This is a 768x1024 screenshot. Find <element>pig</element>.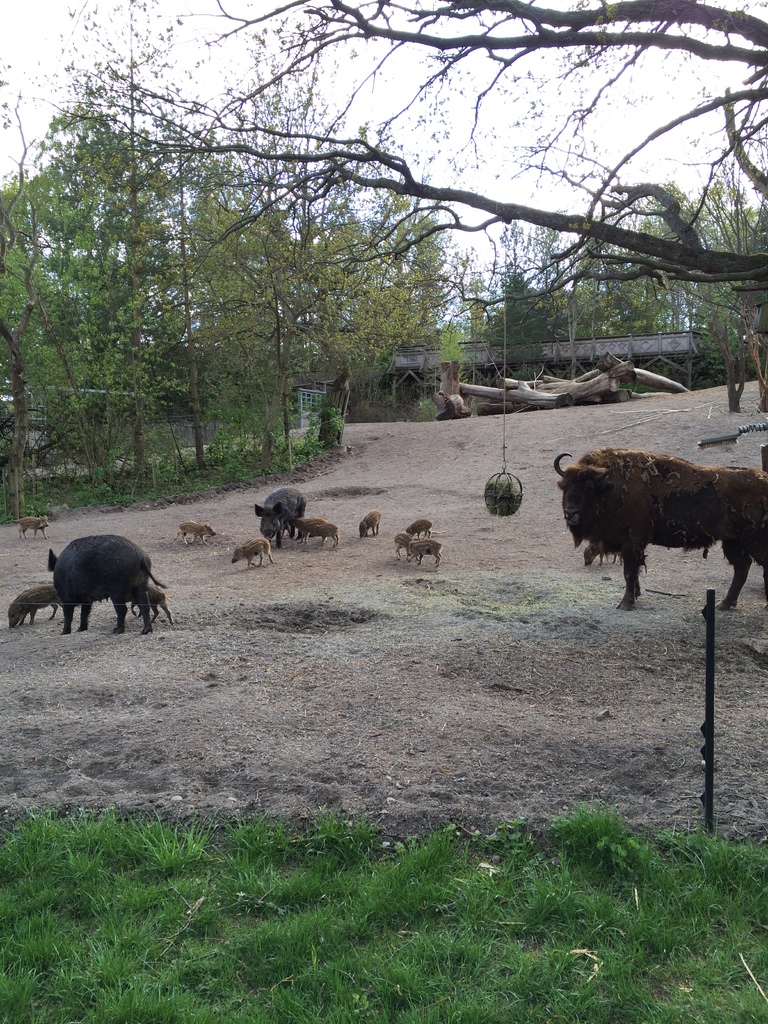
Bounding box: 128,581,177,627.
